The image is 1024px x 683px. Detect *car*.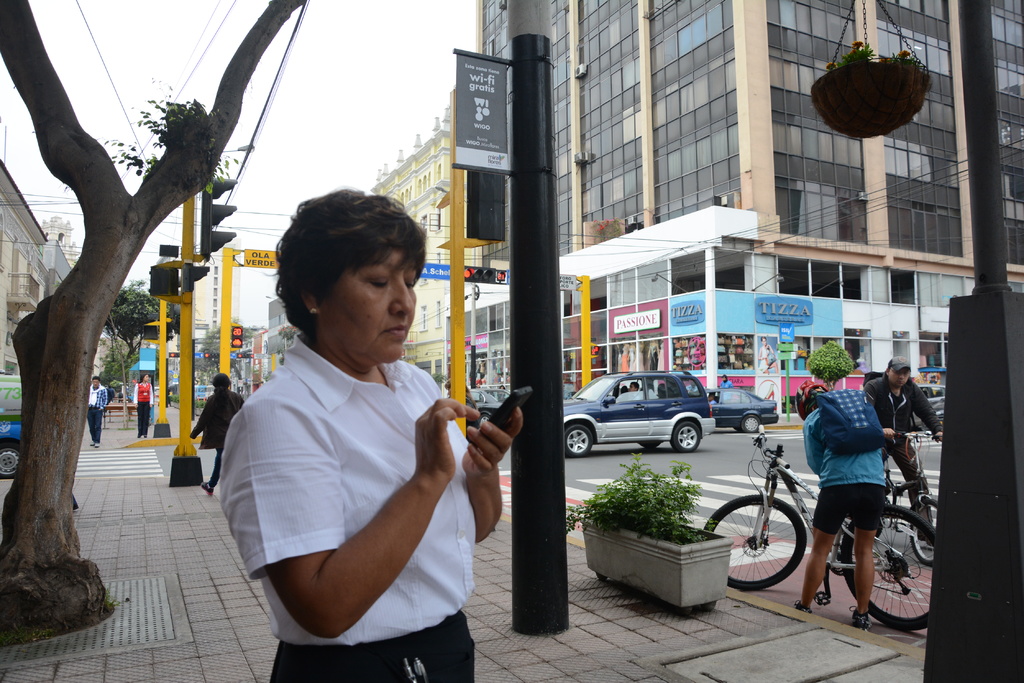
Detection: 567/378/737/460.
